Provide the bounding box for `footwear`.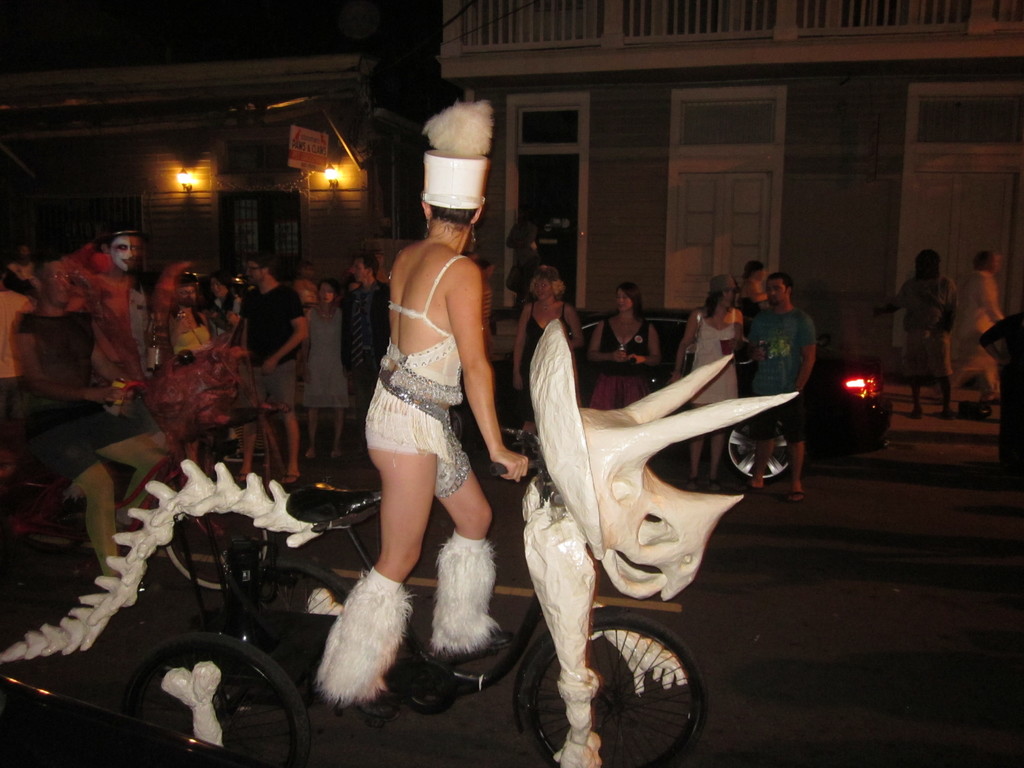
box=[939, 403, 956, 419].
